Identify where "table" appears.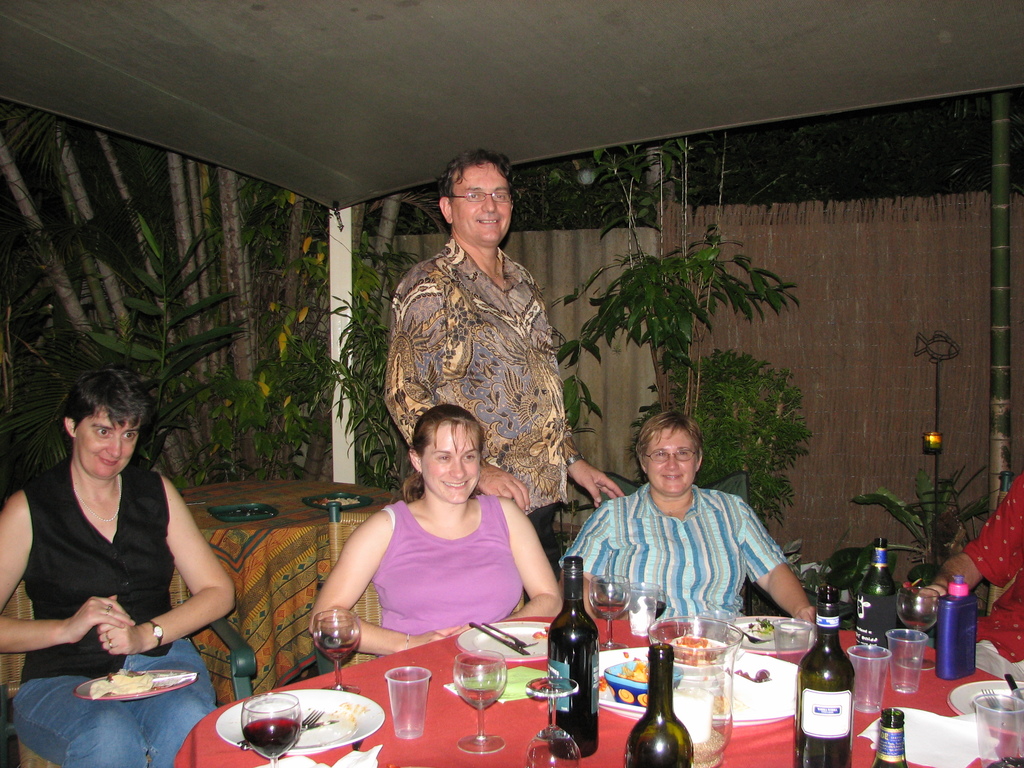
Appears at {"x1": 174, "y1": 593, "x2": 1023, "y2": 767}.
